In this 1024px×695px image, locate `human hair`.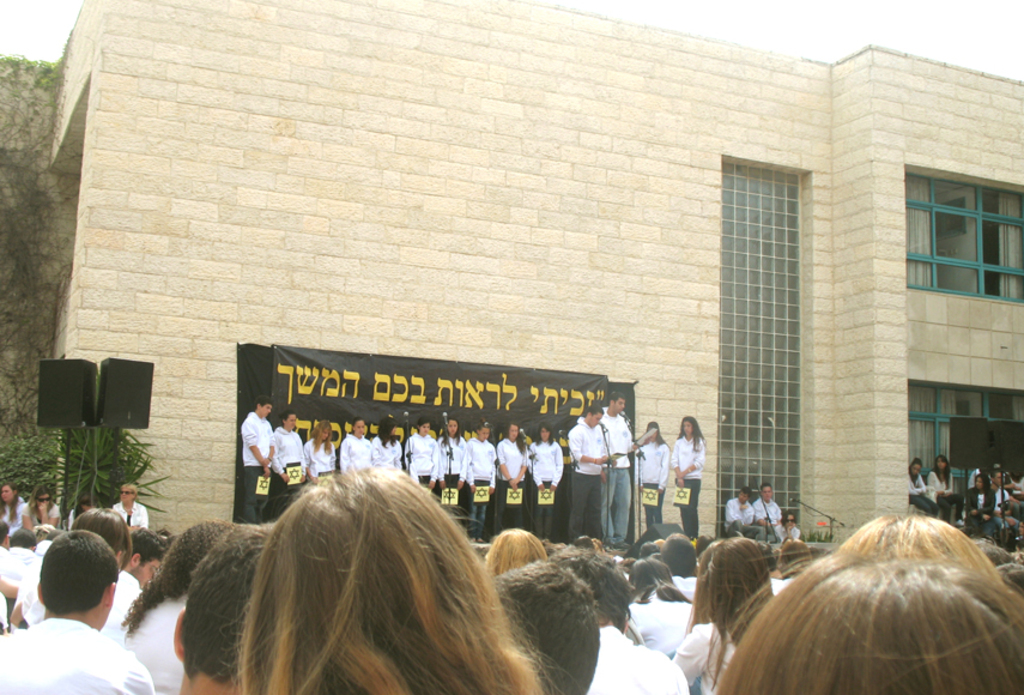
Bounding box: <bbox>484, 518, 550, 590</bbox>.
